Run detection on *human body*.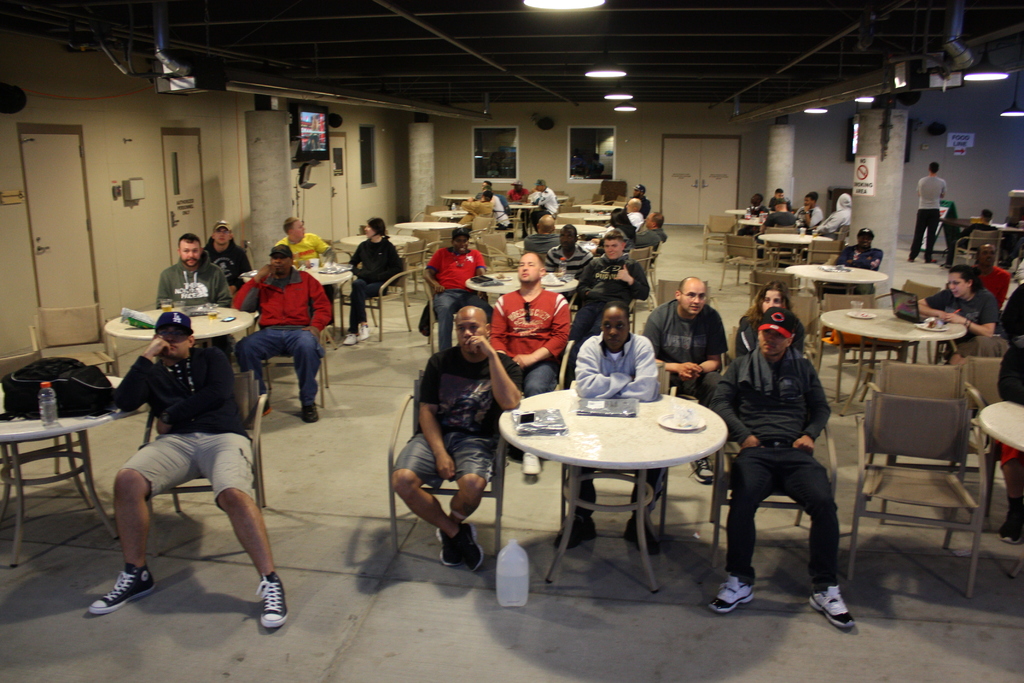
Result: region(738, 191, 768, 235).
